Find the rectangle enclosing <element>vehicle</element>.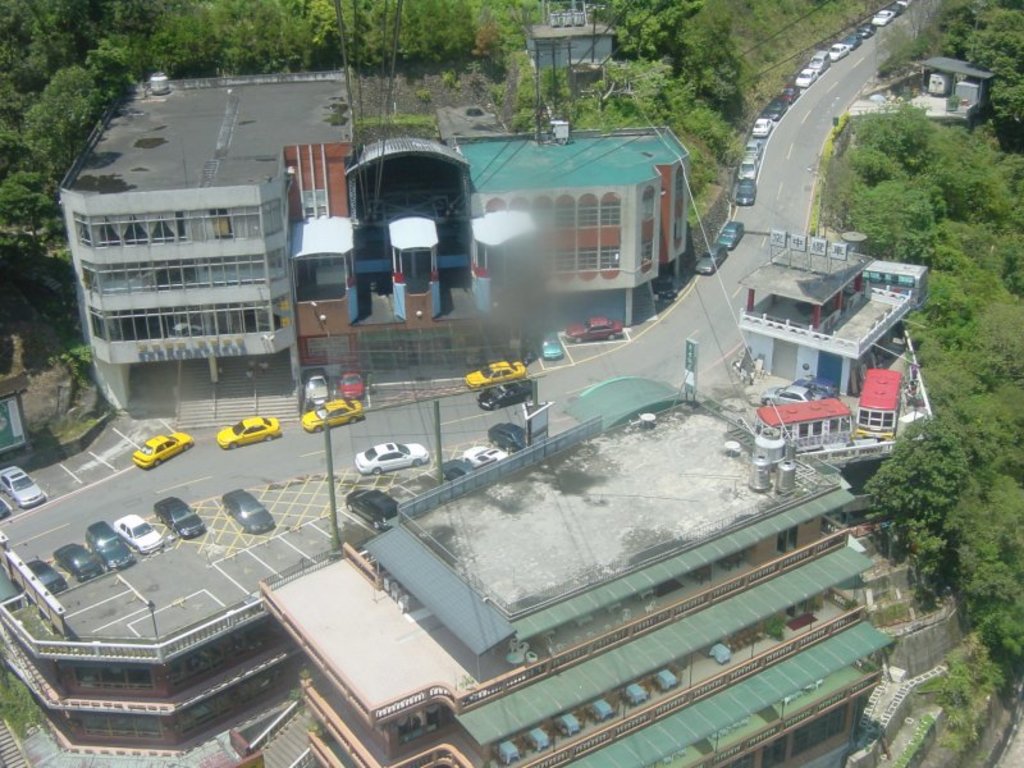
[220,486,278,531].
